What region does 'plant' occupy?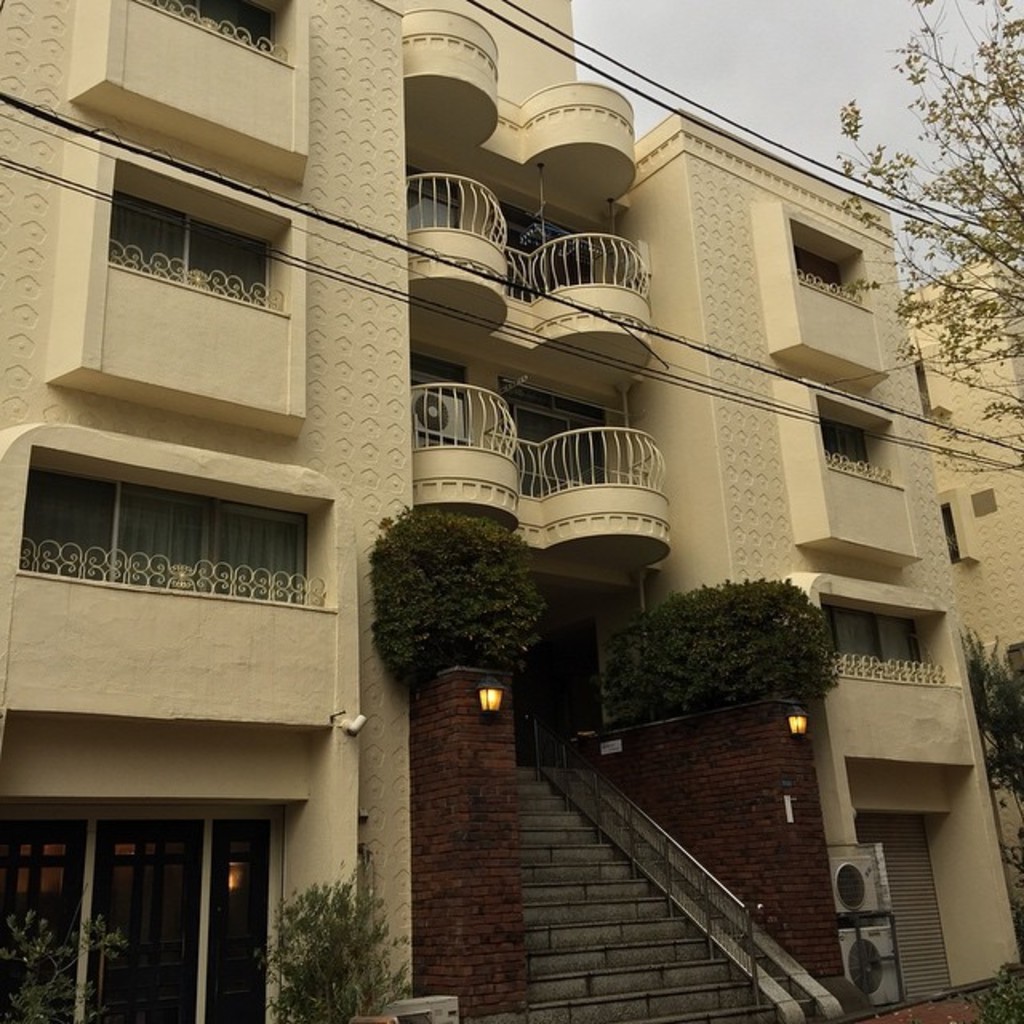
<bbox>5, 902, 174, 1019</bbox>.
